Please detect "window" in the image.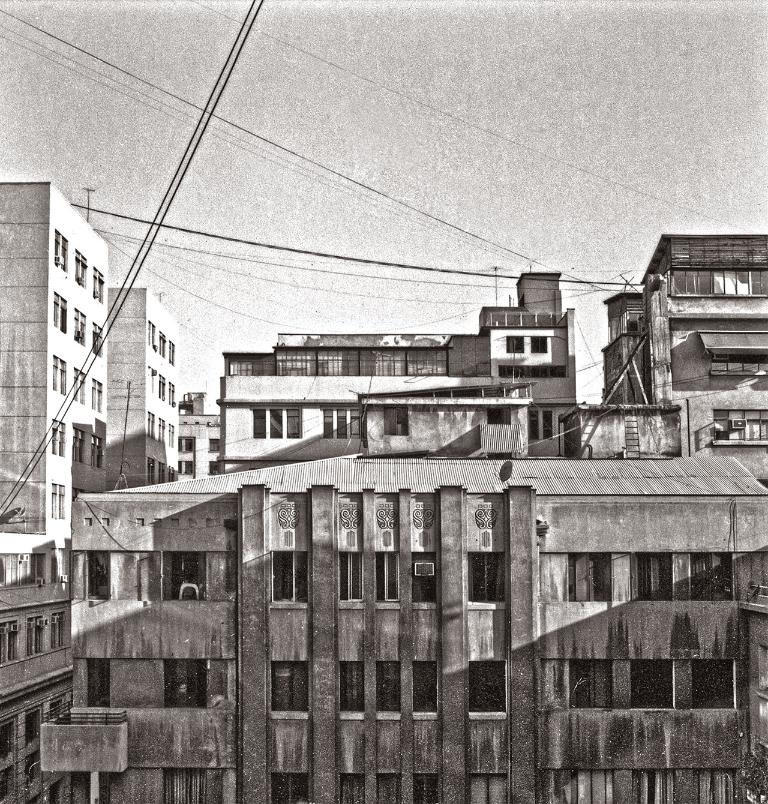
[465, 775, 505, 803].
